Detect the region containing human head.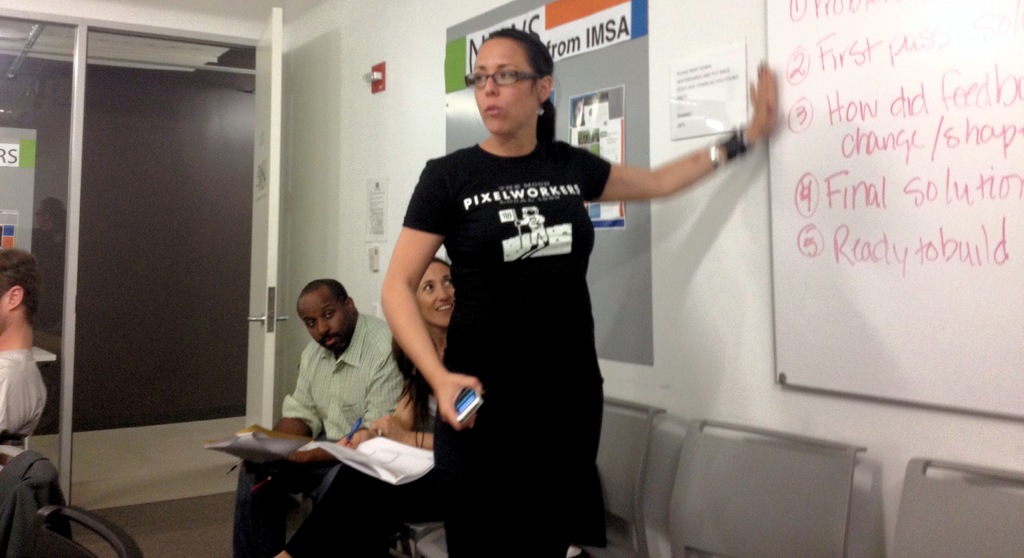
(0, 247, 42, 331).
